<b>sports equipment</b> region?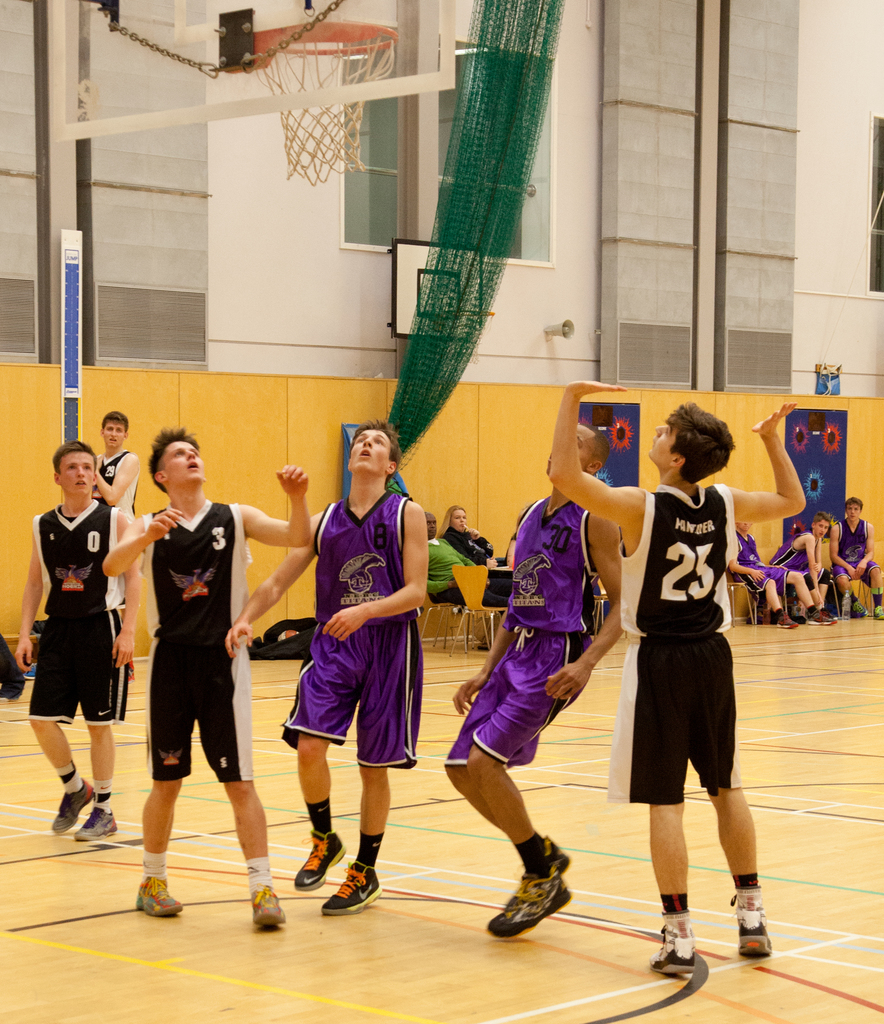
crop(231, 18, 401, 186)
